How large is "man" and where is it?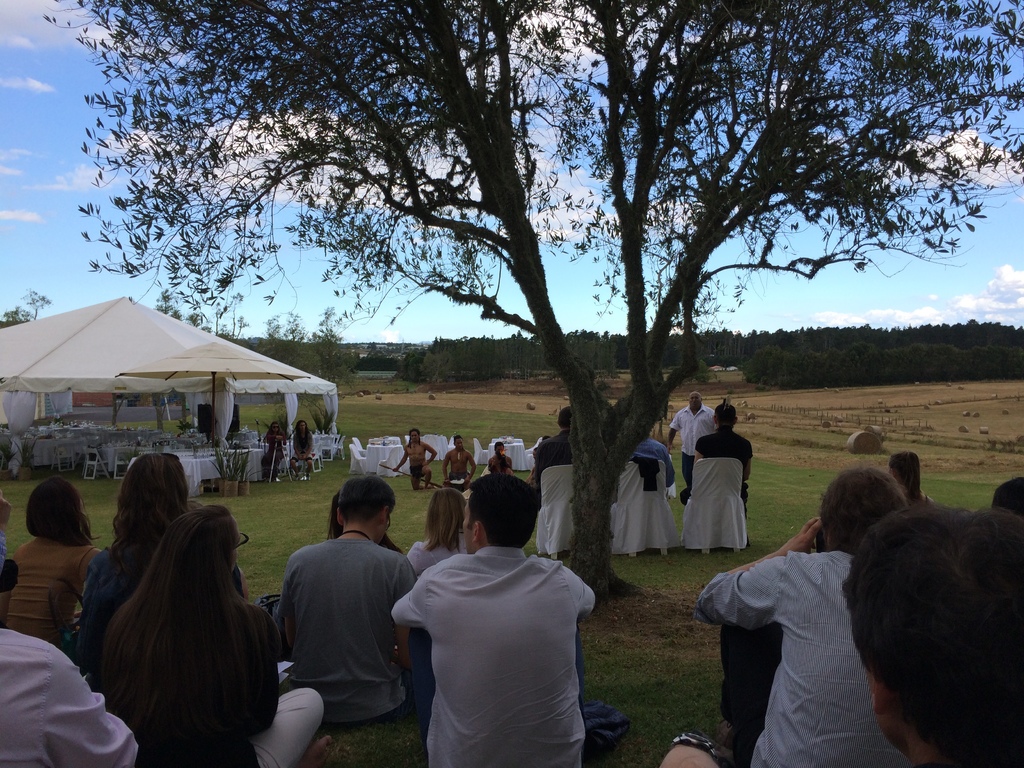
Bounding box: (669, 502, 1023, 767).
